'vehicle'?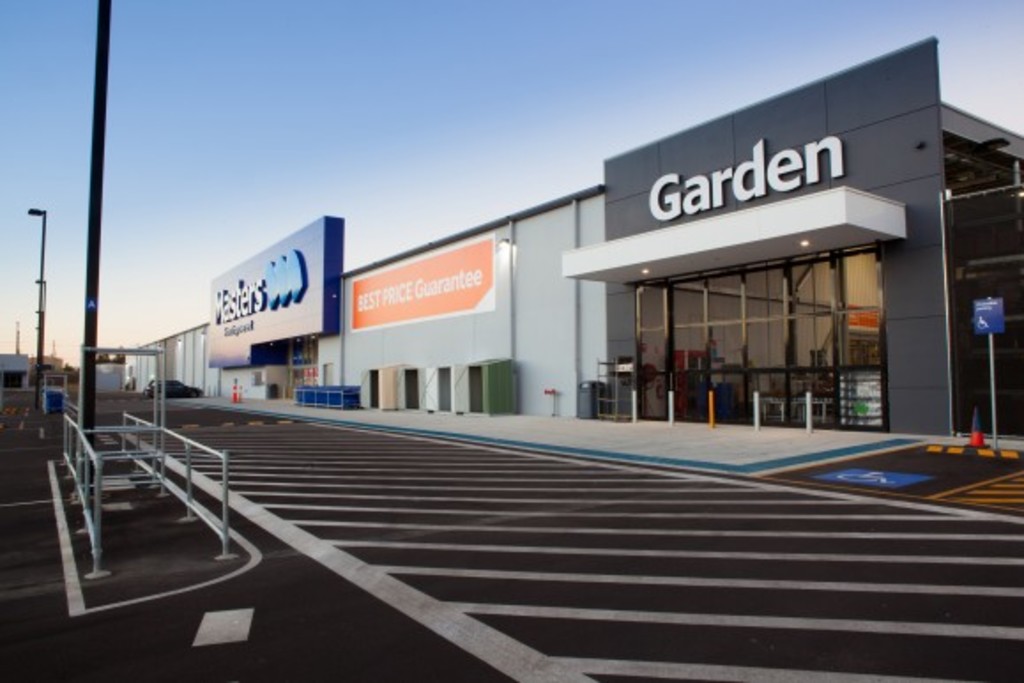
(x1=141, y1=366, x2=207, y2=411)
